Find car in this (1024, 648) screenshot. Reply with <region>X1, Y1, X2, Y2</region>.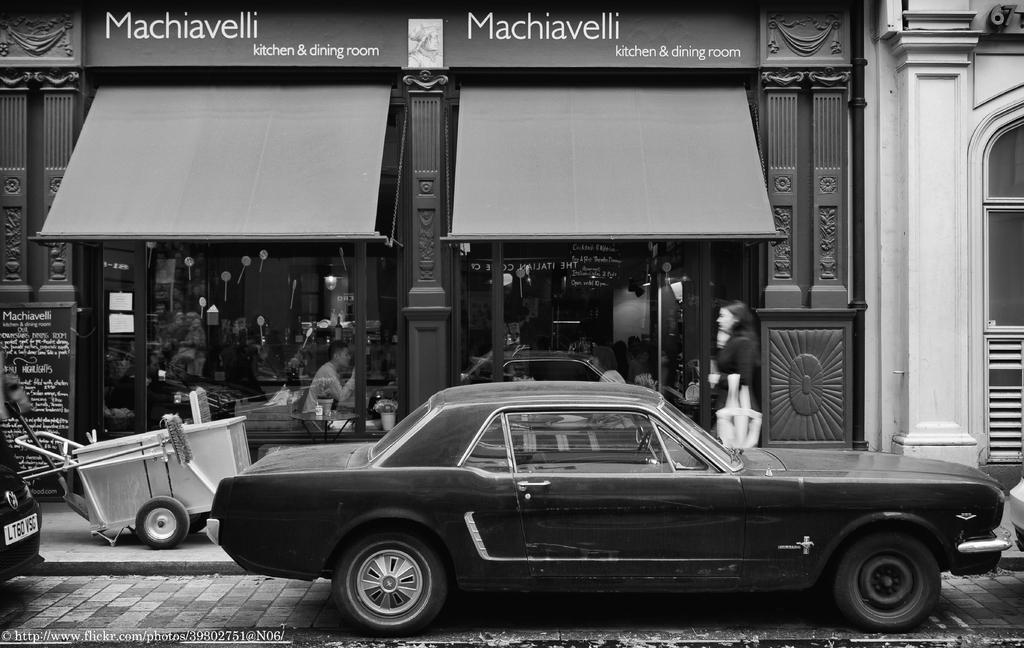
<region>208, 378, 1020, 638</region>.
